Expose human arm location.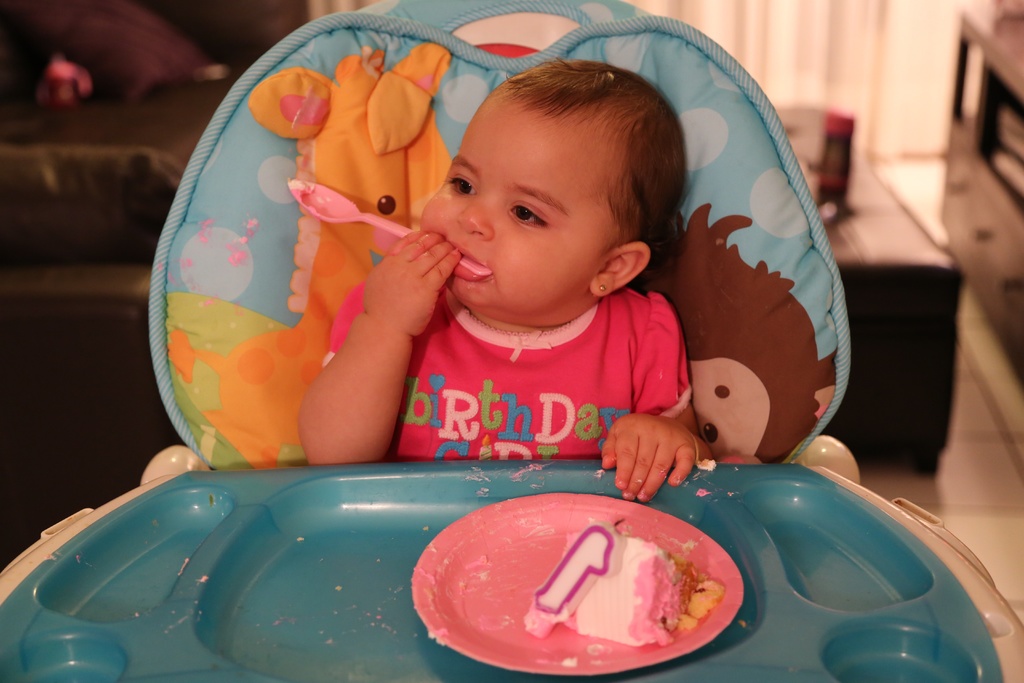
Exposed at <box>602,293,708,509</box>.
